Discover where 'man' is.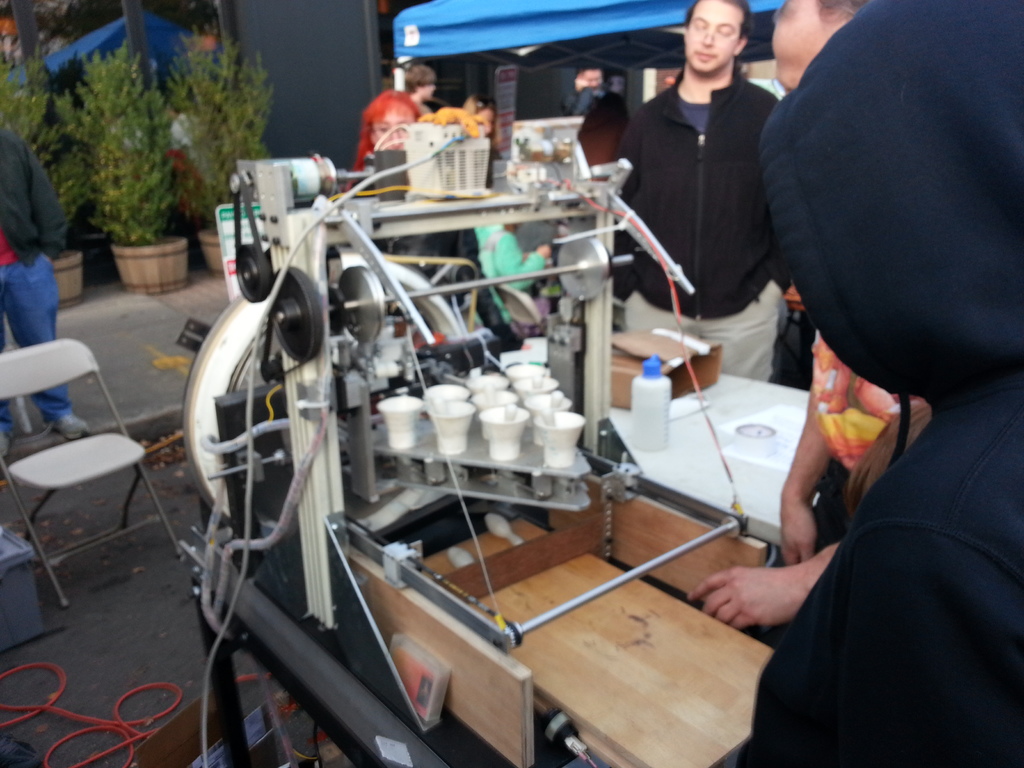
Discovered at 616 0 789 394.
